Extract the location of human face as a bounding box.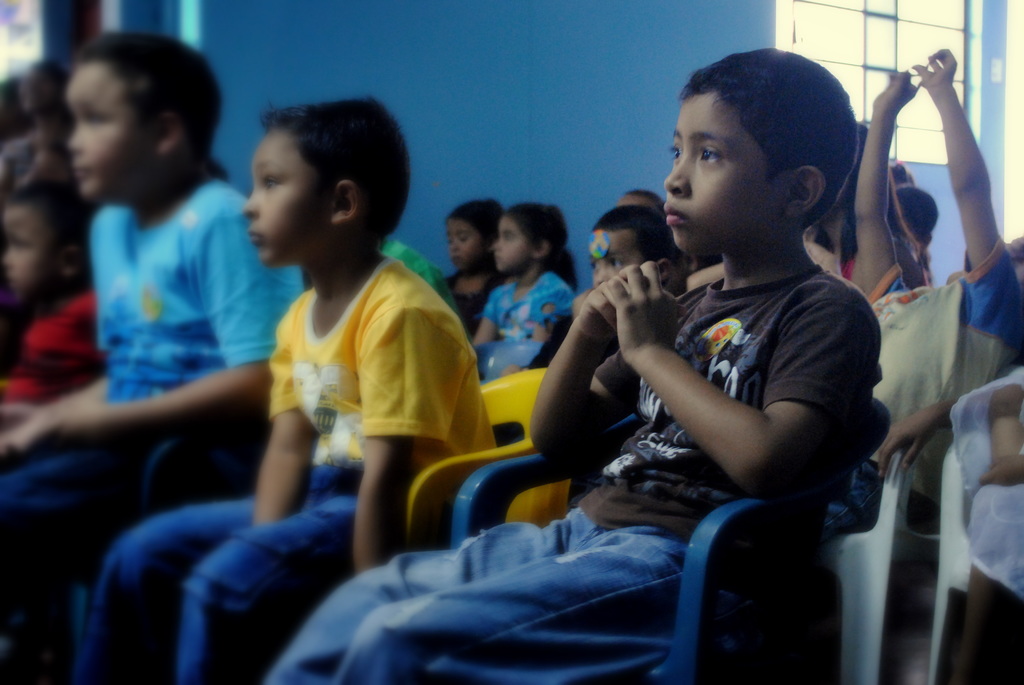
<region>451, 218, 490, 276</region>.
